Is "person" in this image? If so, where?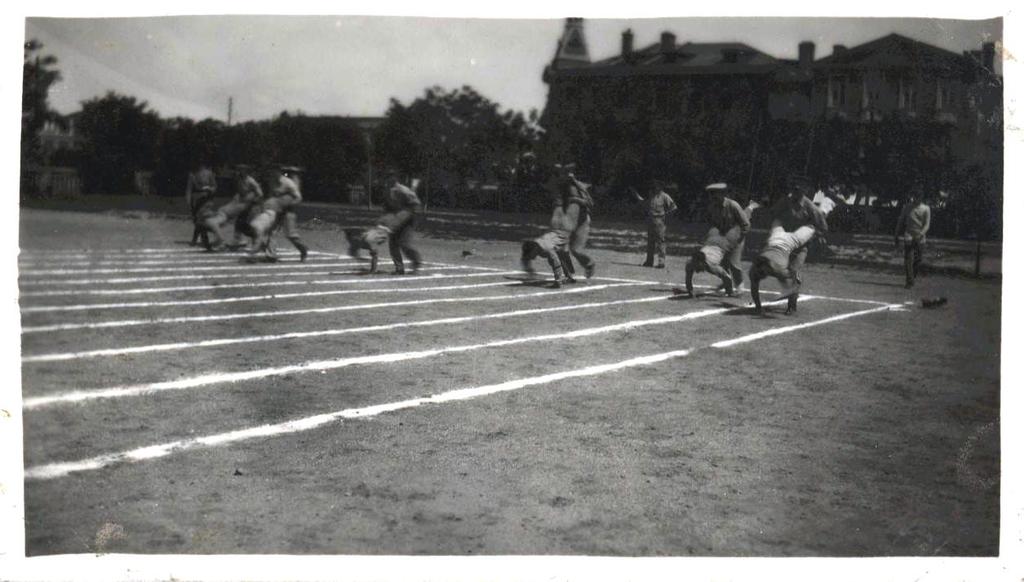
Yes, at l=522, t=164, r=582, b=283.
